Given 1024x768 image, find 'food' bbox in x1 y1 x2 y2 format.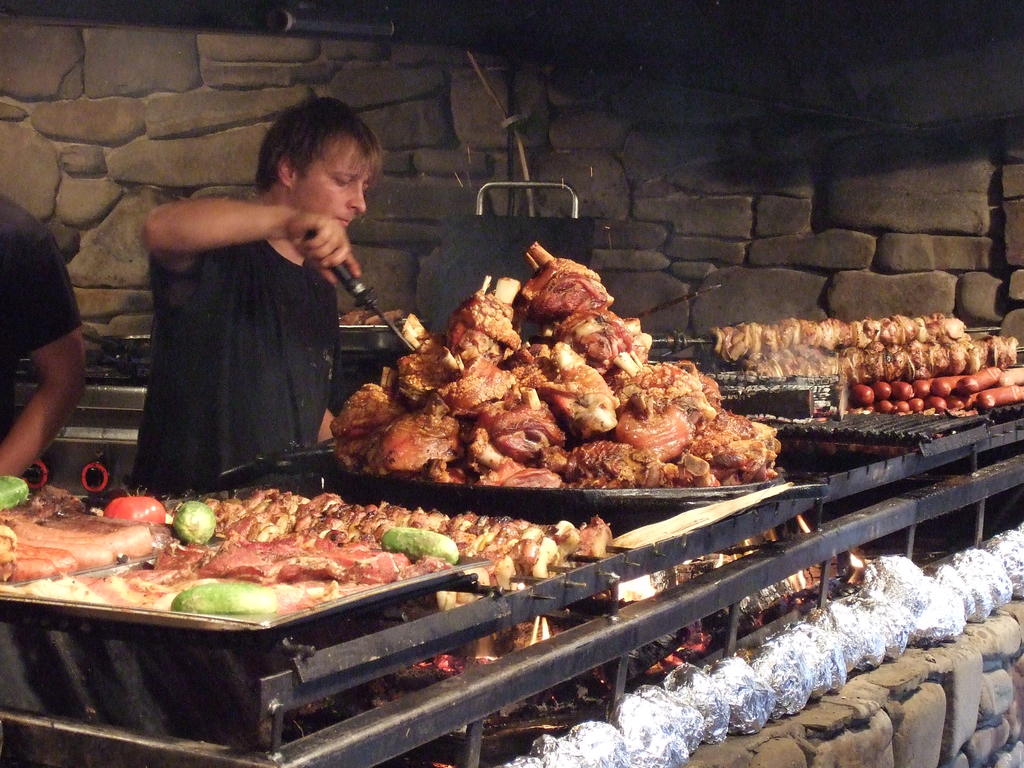
0 476 611 620.
